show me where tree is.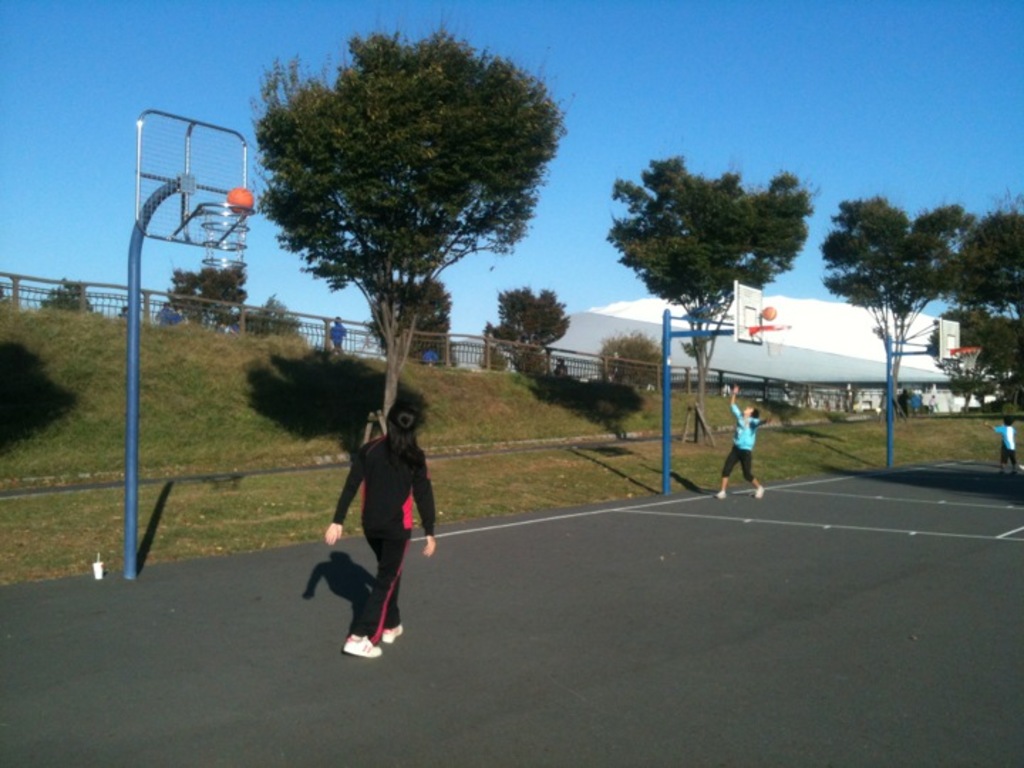
tree is at [left=370, top=274, right=464, bottom=367].
